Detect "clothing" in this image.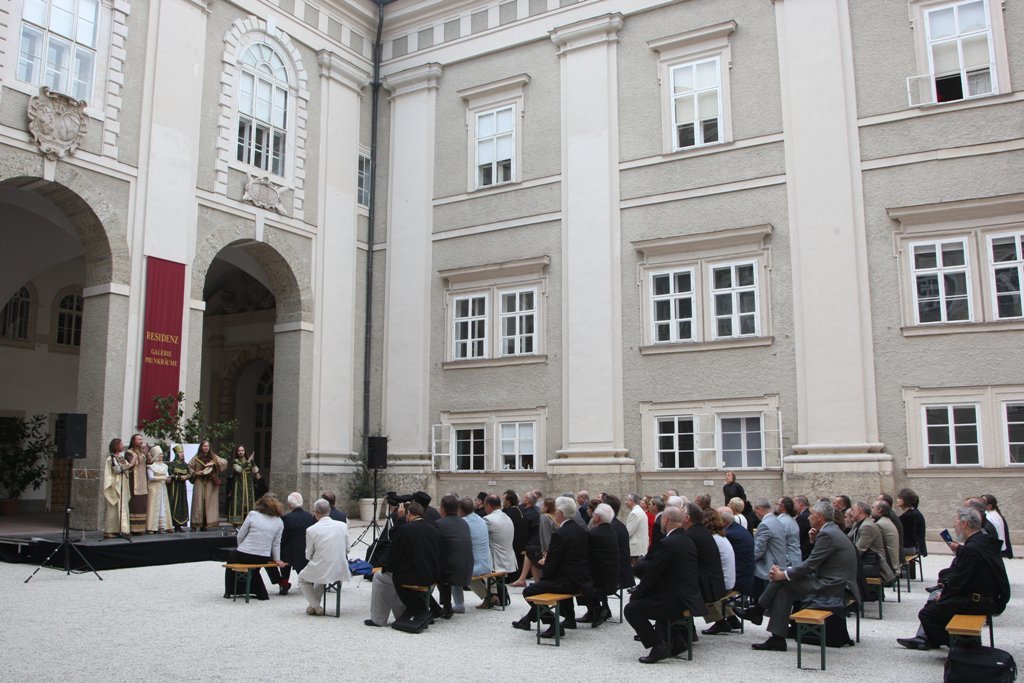
Detection: <box>231,454,257,523</box>.
